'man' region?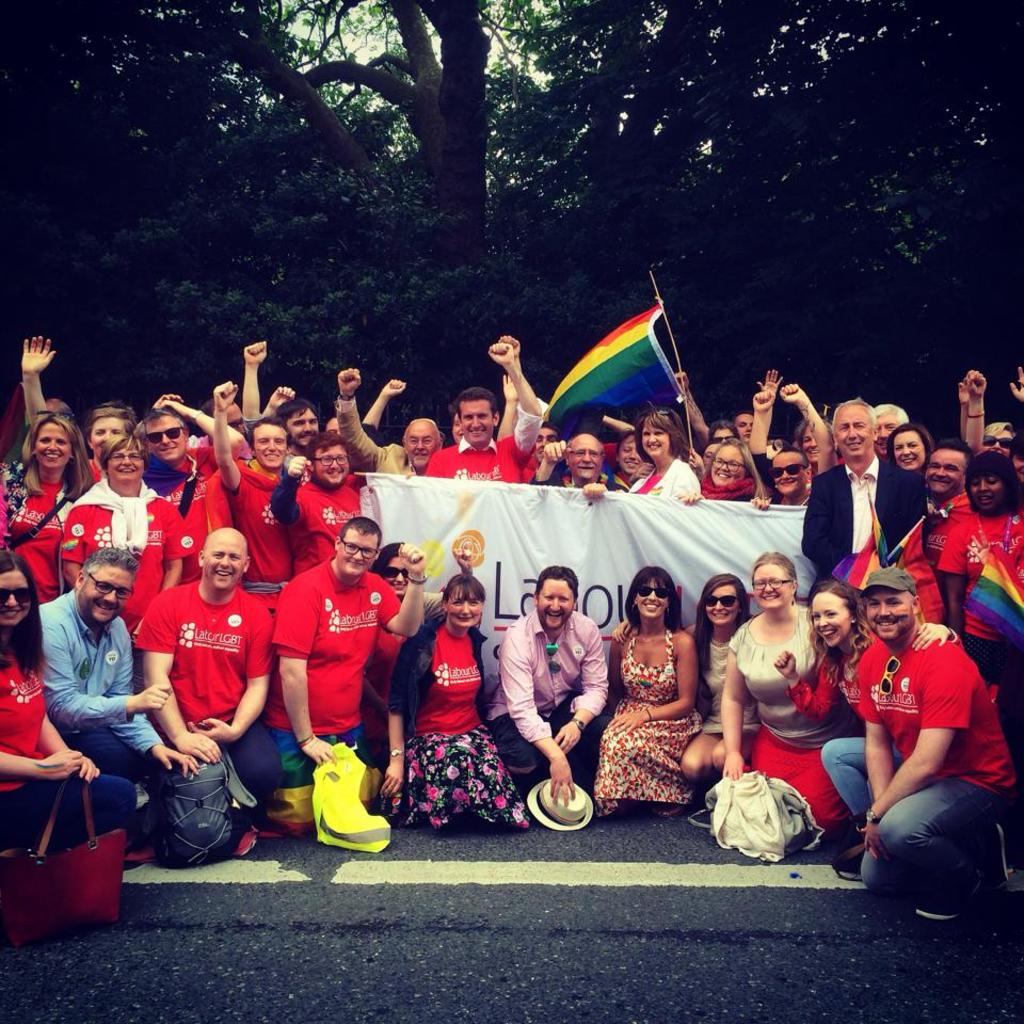
bbox(258, 514, 428, 827)
